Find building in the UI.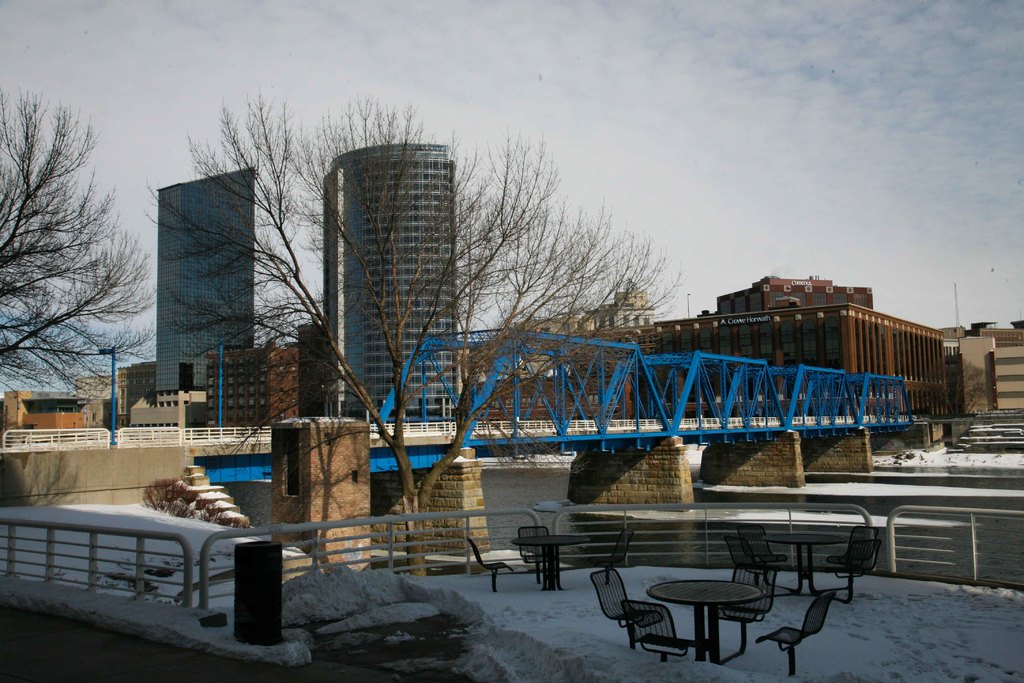
UI element at locate(658, 279, 944, 415).
